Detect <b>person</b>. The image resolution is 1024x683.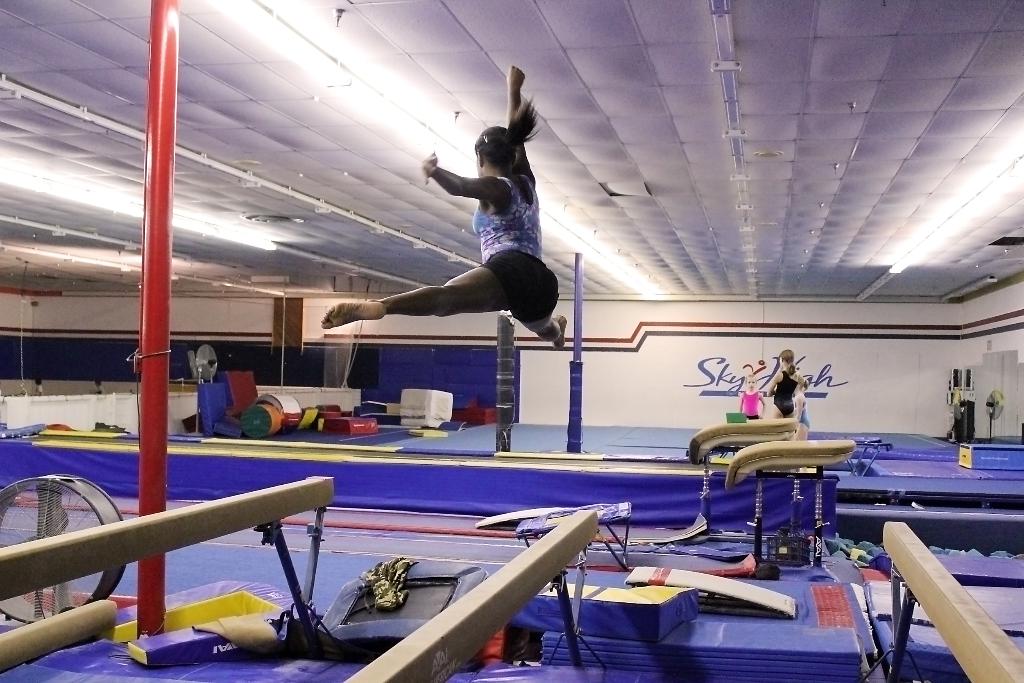
{"left": 741, "top": 377, "right": 762, "bottom": 425}.
